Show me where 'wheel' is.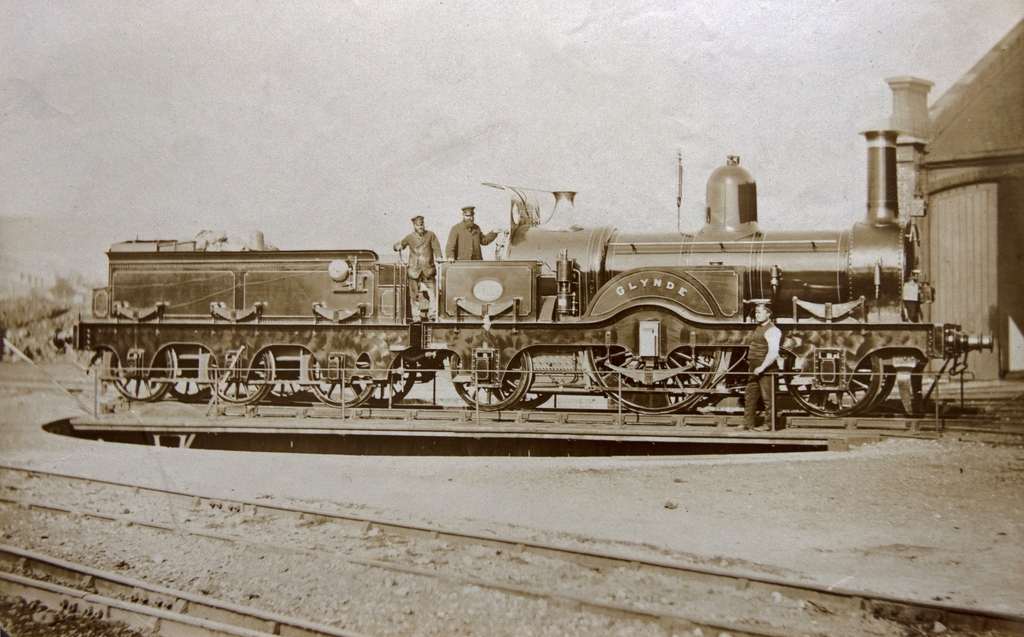
'wheel' is at crop(859, 343, 899, 402).
